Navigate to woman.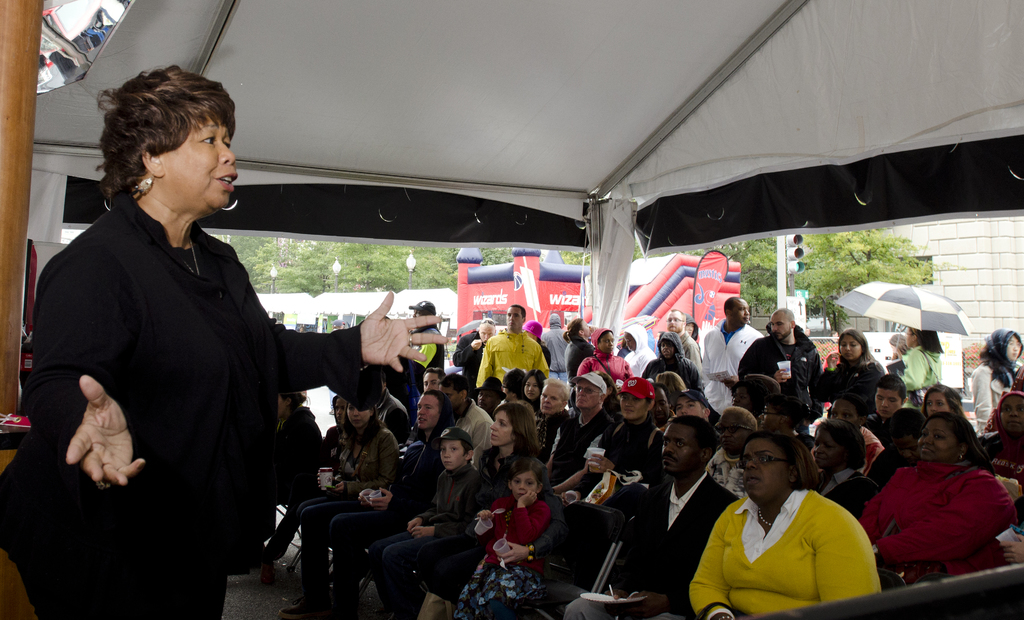
Navigation target: bbox(300, 406, 401, 610).
